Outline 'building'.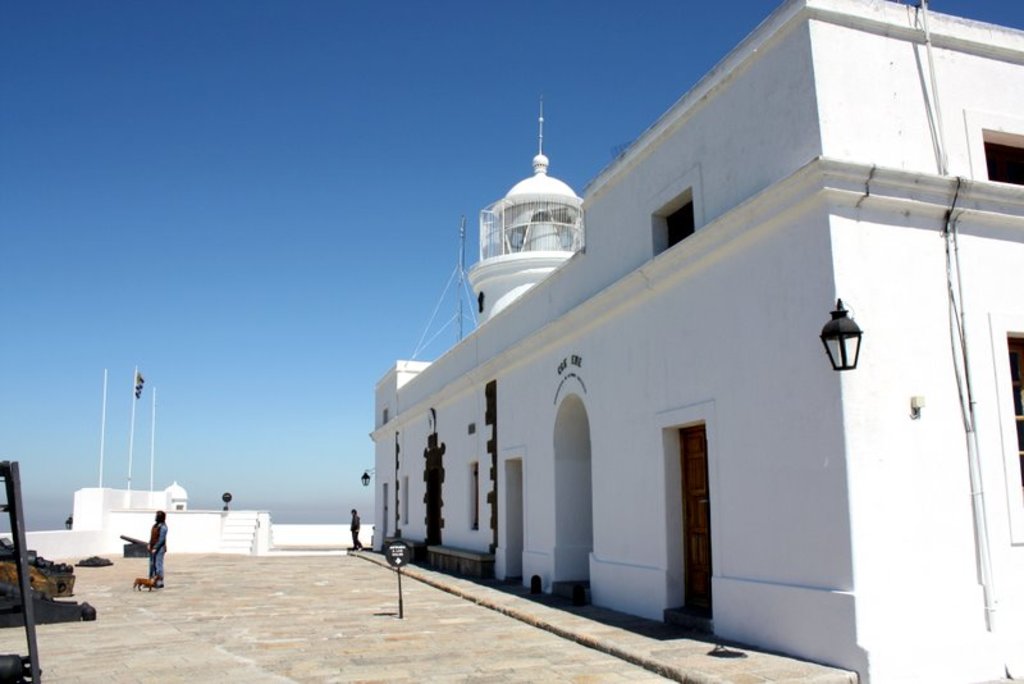
Outline: rect(372, 0, 1023, 683).
